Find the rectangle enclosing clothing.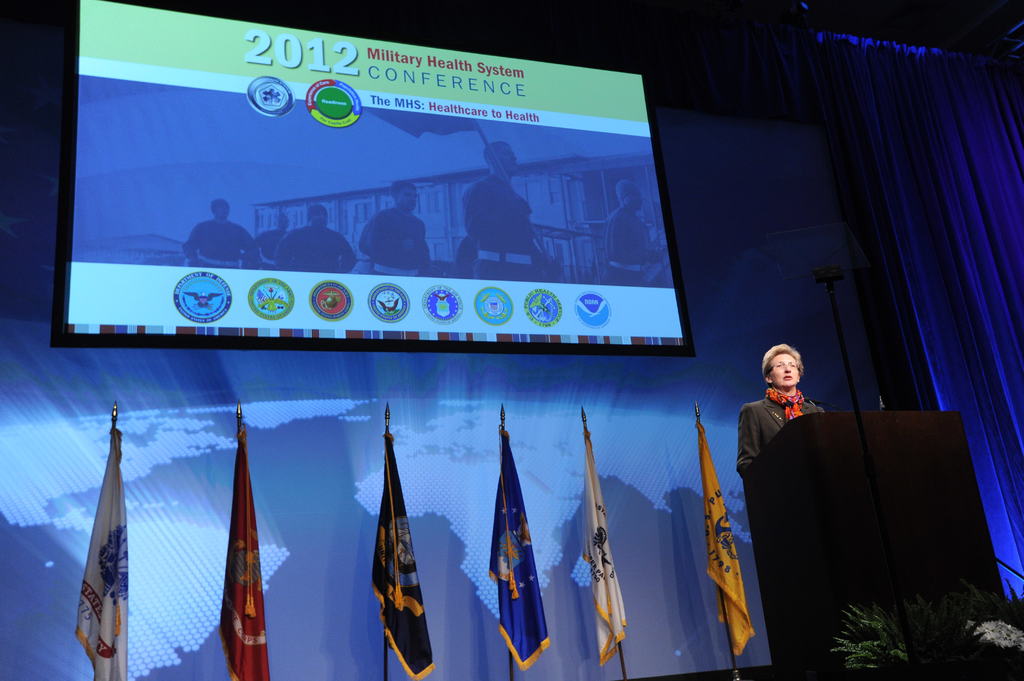
<bbox>463, 173, 556, 282</bbox>.
